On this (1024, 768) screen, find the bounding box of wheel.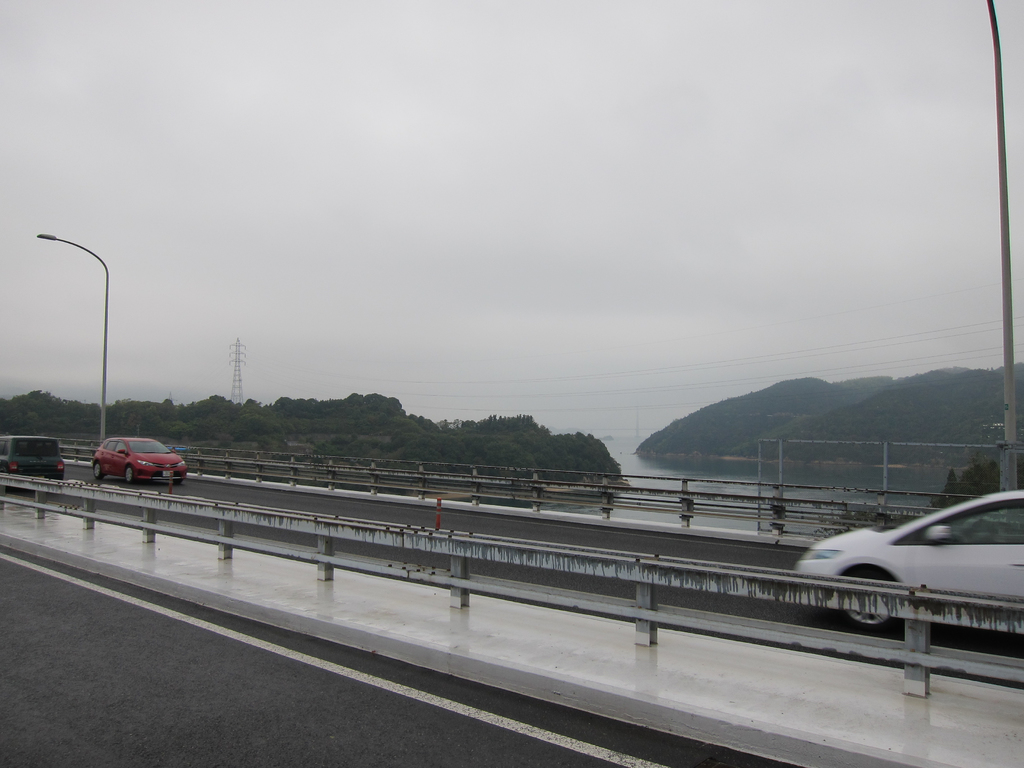
Bounding box: box(91, 463, 103, 481).
